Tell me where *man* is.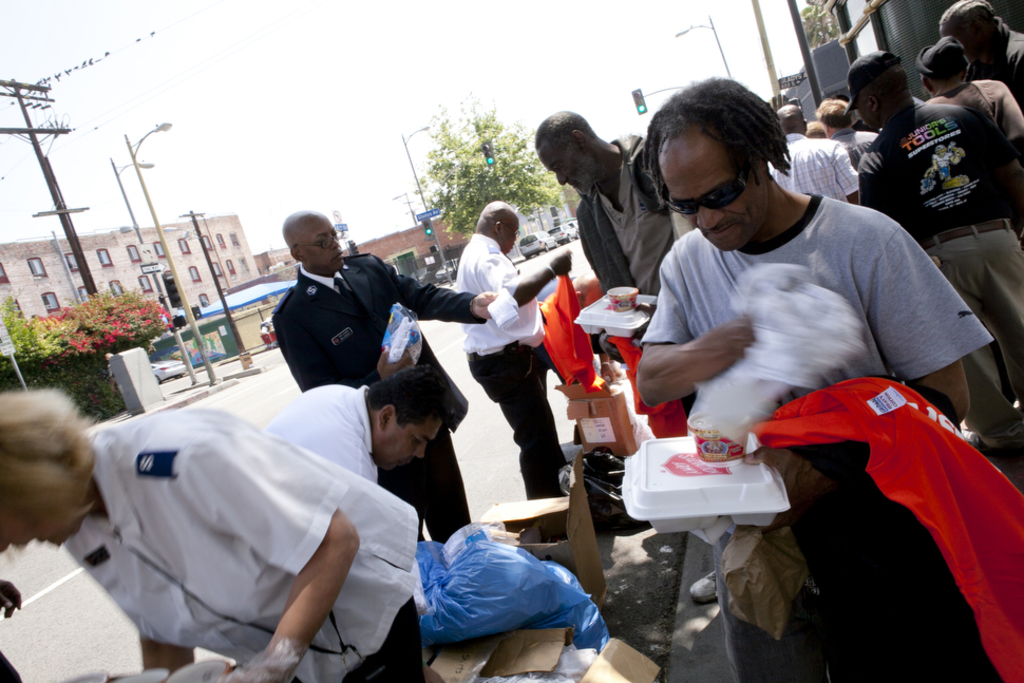
*man* is at select_region(771, 99, 858, 201).
